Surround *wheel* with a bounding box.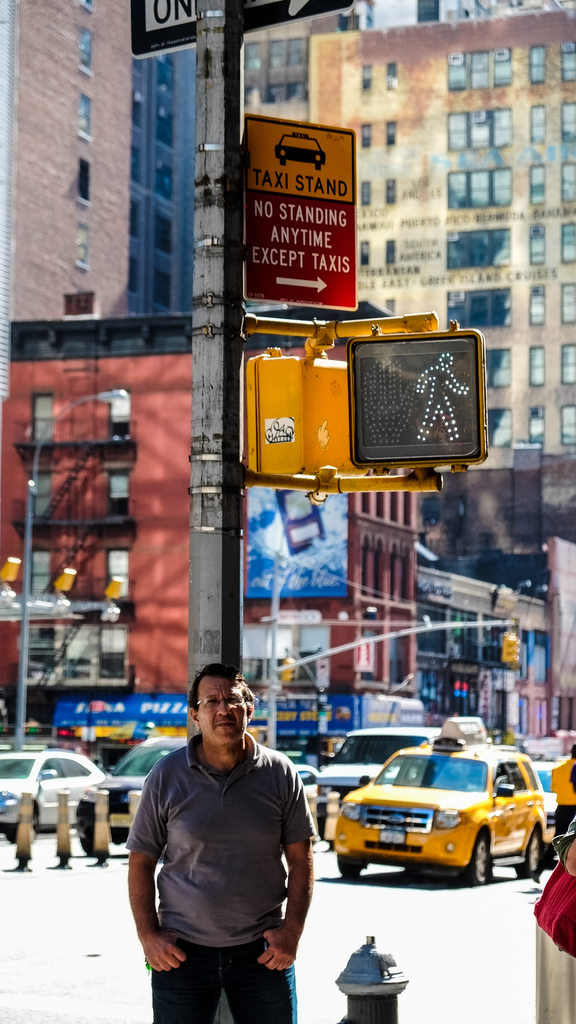
detection(458, 836, 490, 883).
